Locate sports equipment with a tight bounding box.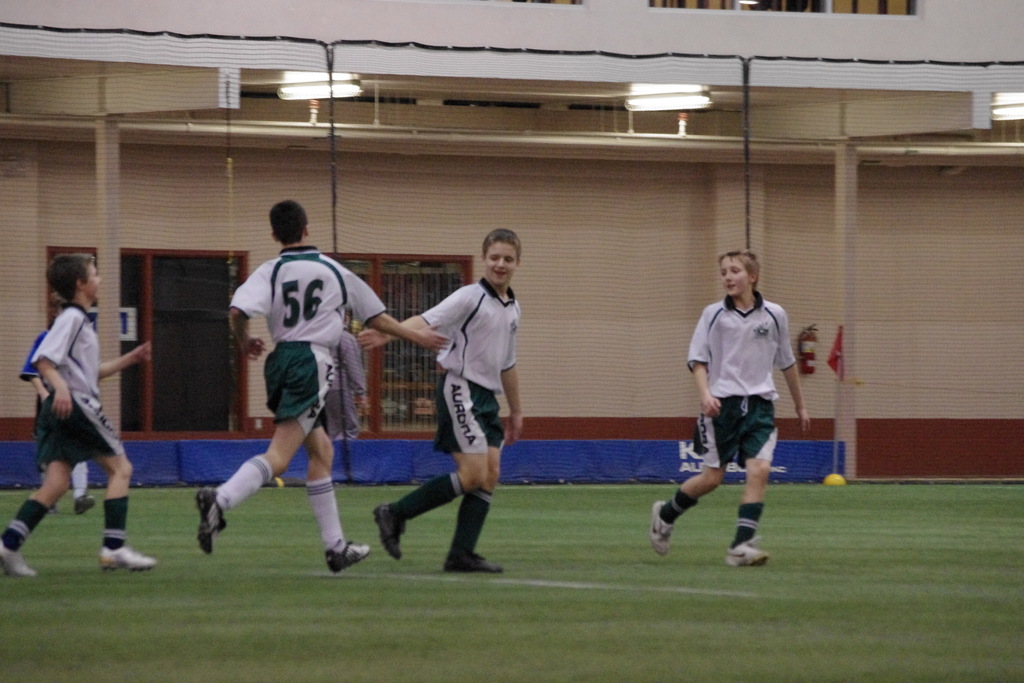
(0,539,38,577).
